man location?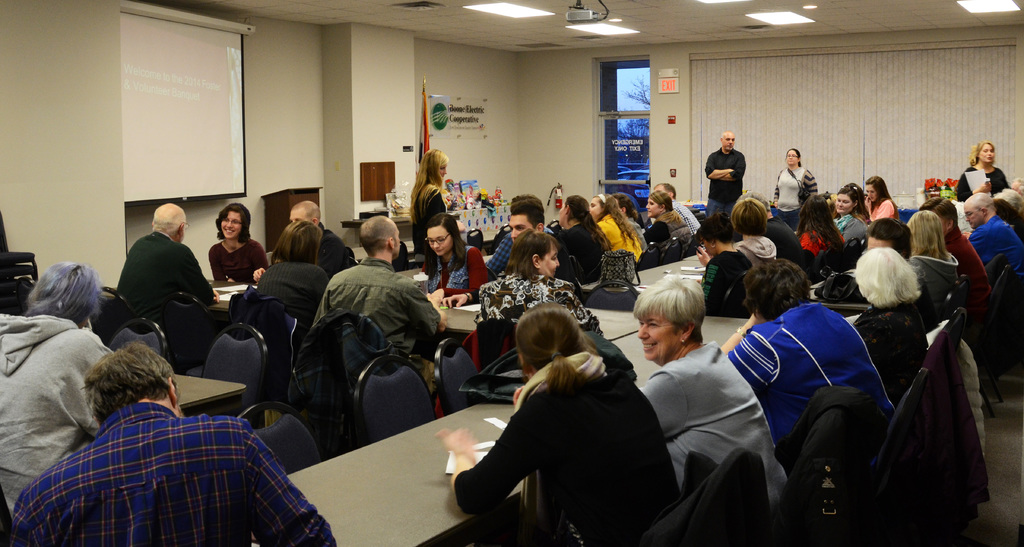
<box>292,200,349,279</box>
